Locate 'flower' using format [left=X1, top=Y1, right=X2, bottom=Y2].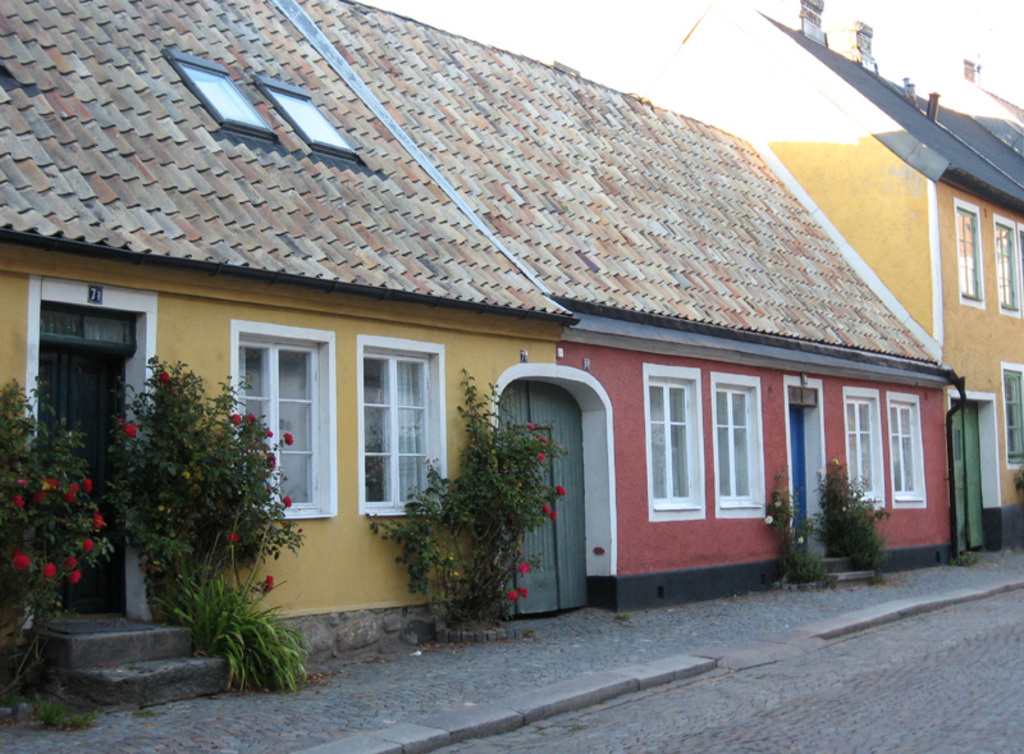
[left=297, top=526, right=303, bottom=533].
